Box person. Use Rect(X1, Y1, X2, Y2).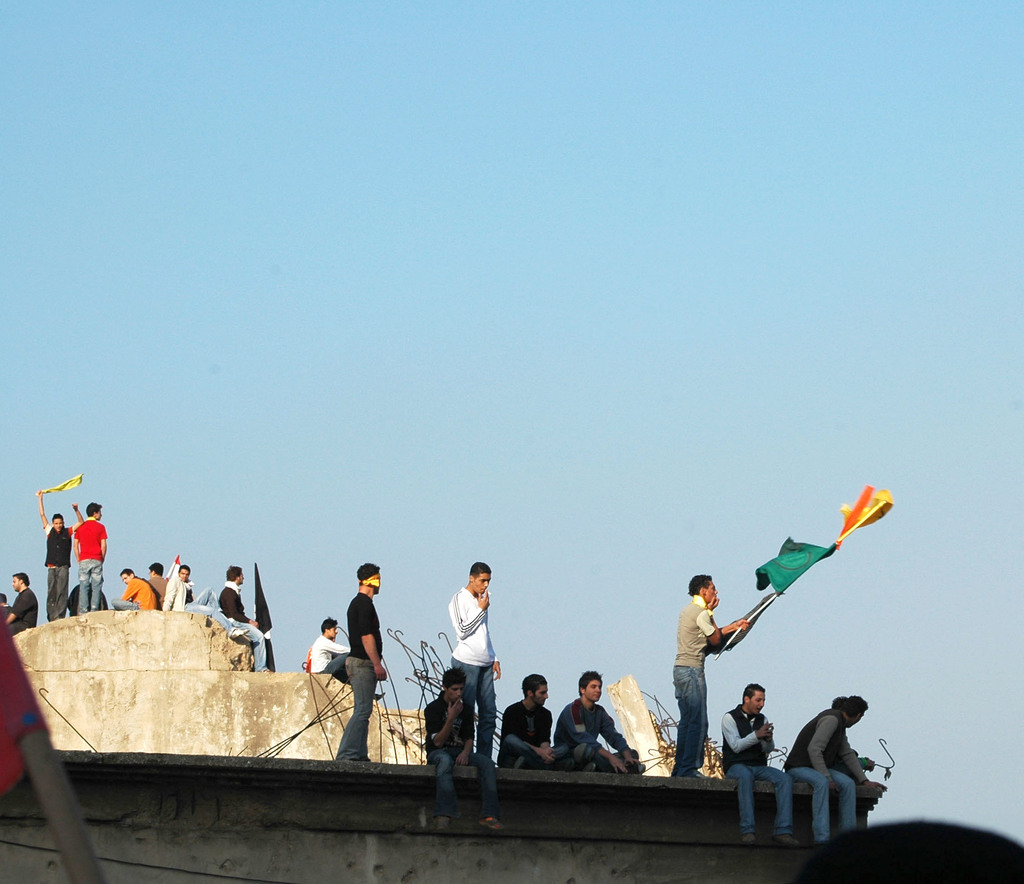
Rect(672, 569, 749, 780).
